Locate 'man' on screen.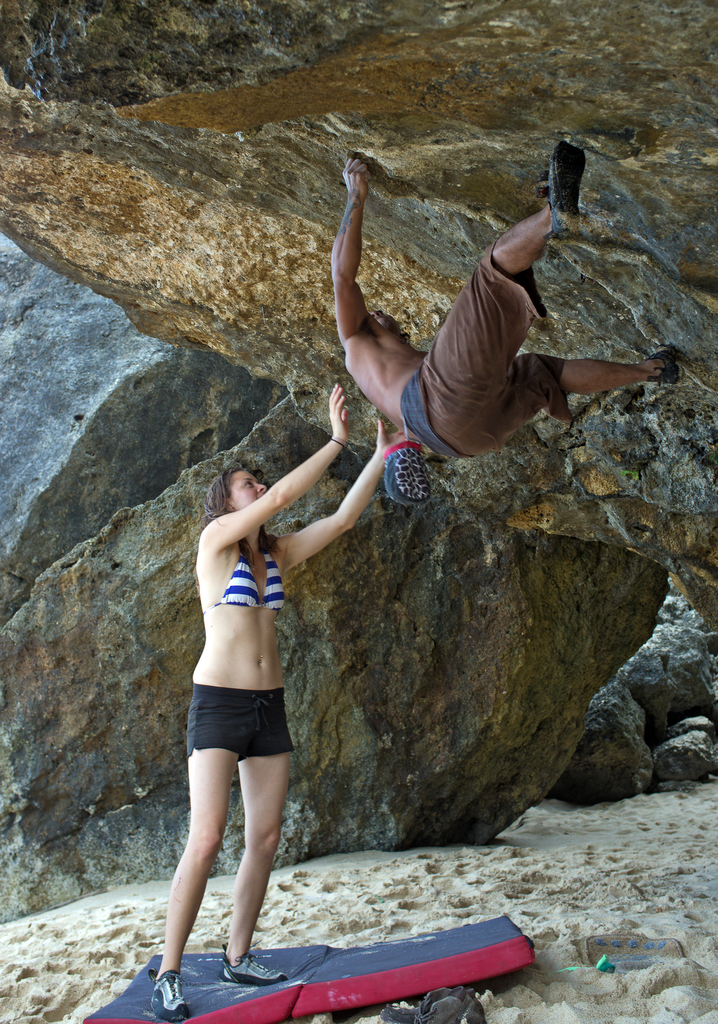
On screen at select_region(335, 149, 689, 470).
